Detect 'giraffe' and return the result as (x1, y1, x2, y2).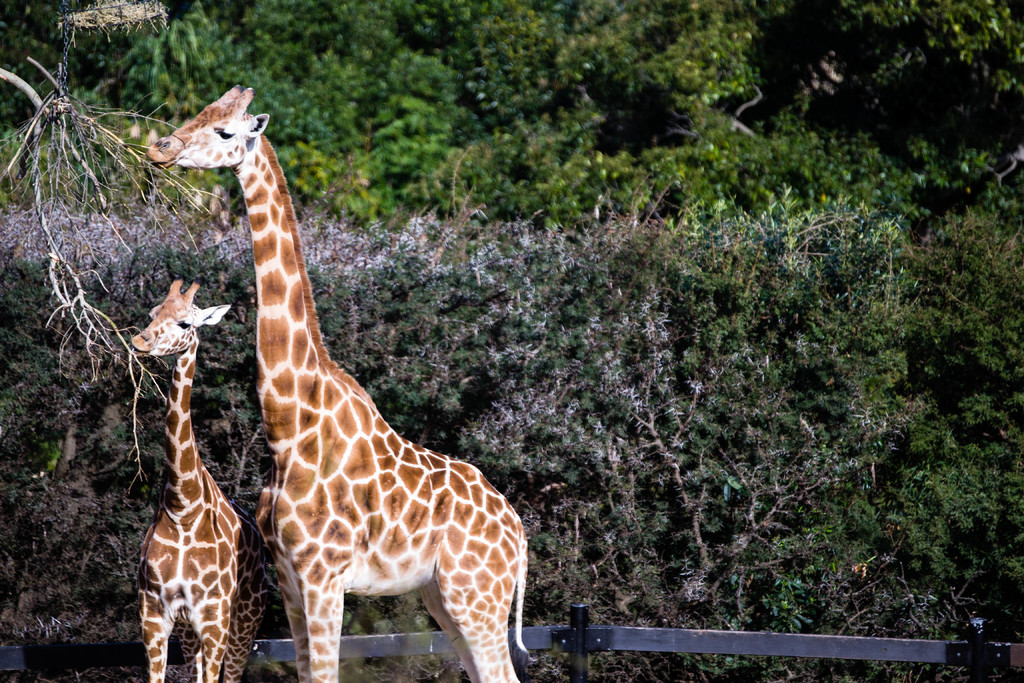
(145, 85, 535, 682).
